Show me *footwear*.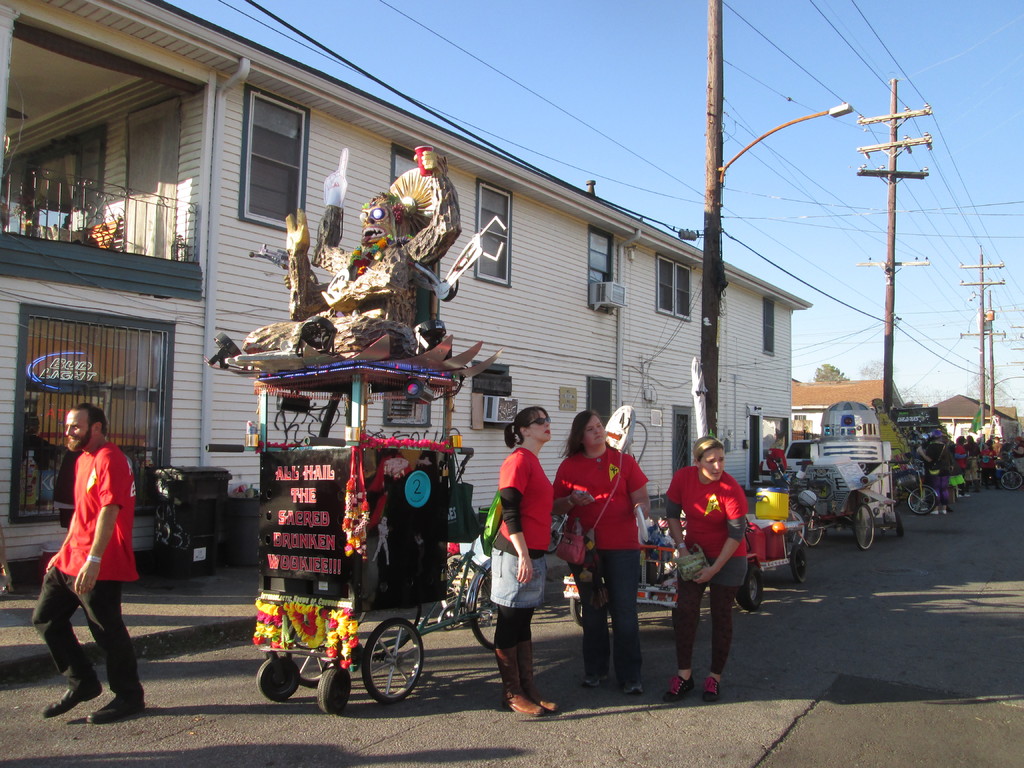
*footwear* is here: BBox(42, 685, 103, 717).
